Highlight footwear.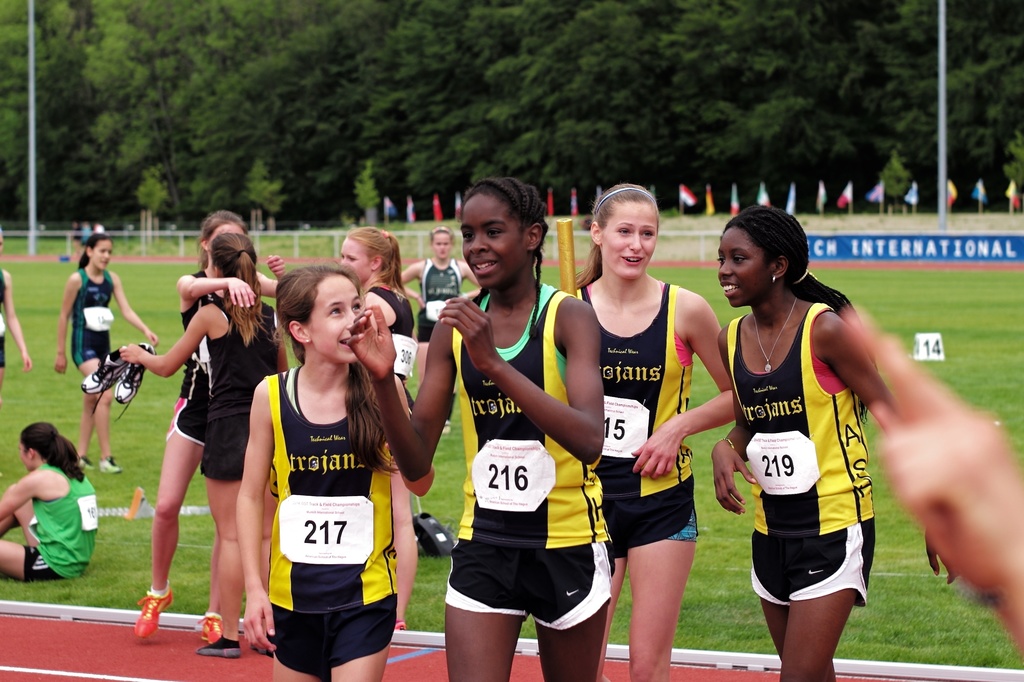
Highlighted region: [x1=191, y1=590, x2=233, y2=638].
